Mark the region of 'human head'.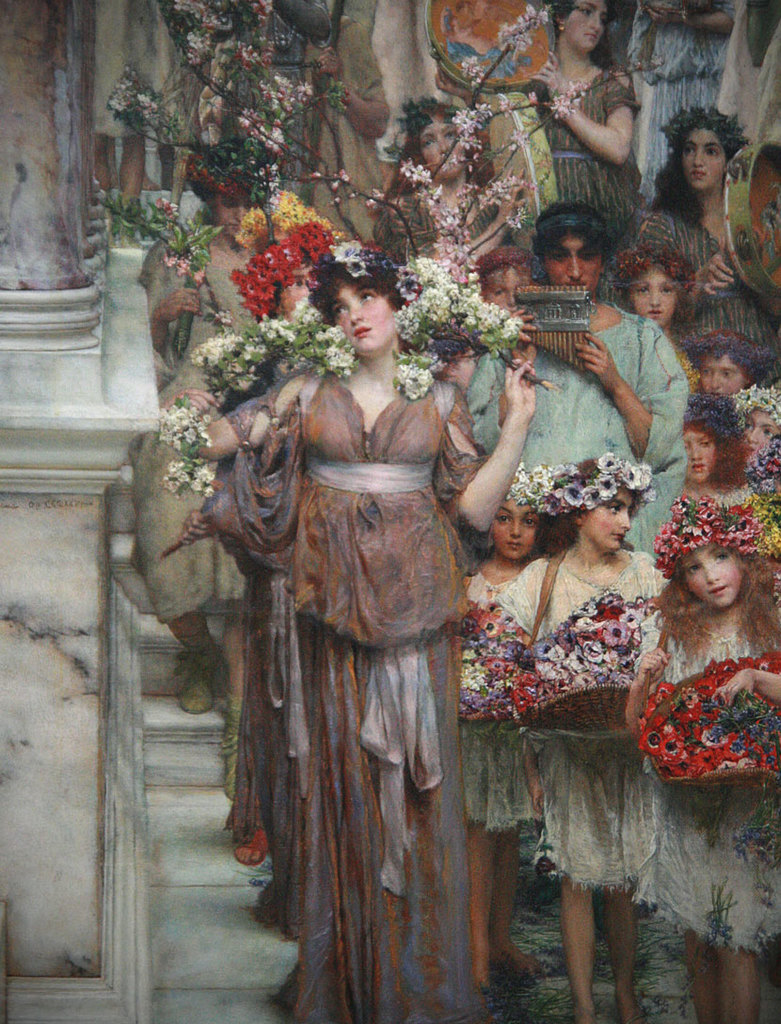
Region: <bbox>531, 199, 600, 295</bbox>.
